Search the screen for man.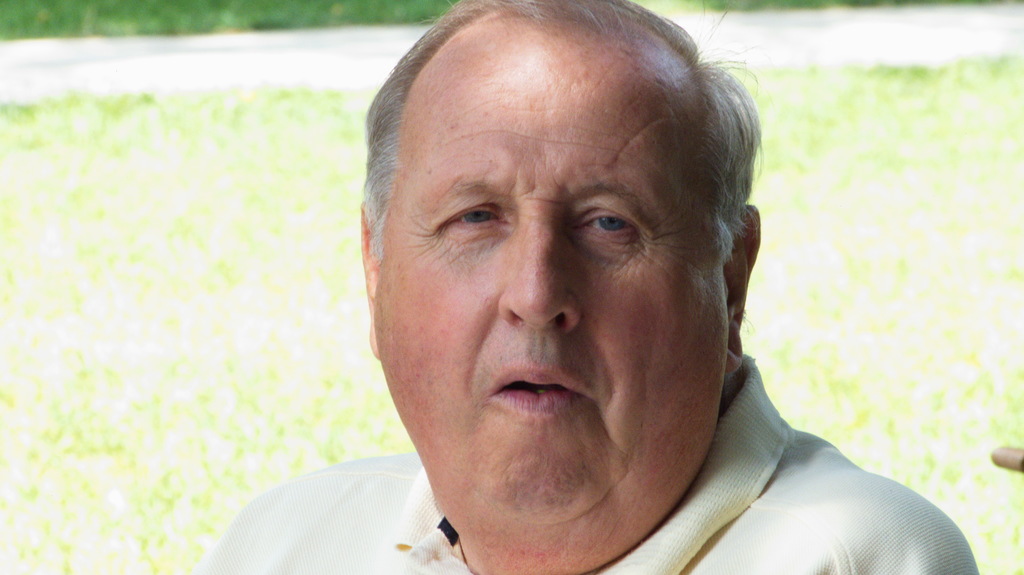
Found at locate(189, 0, 983, 574).
